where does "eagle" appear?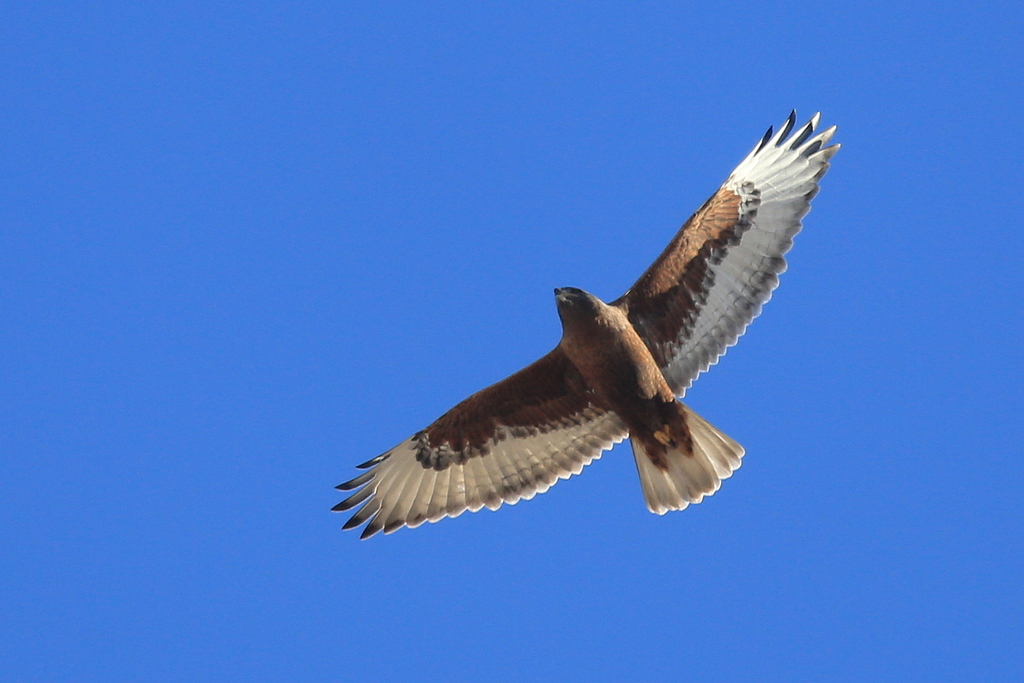
Appears at box(331, 110, 838, 541).
